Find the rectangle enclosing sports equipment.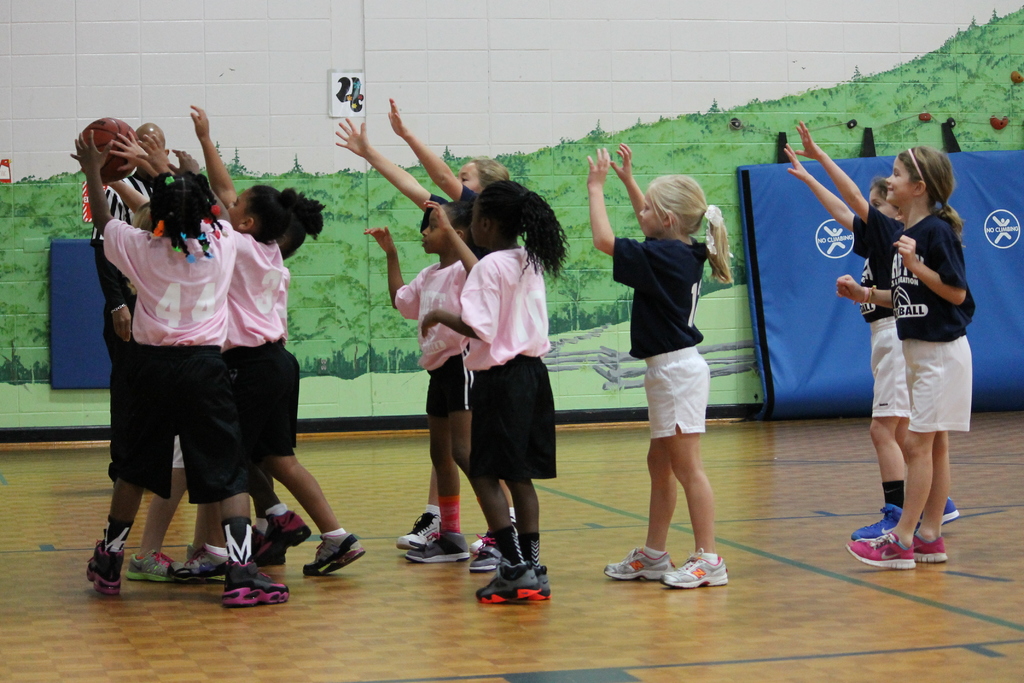
BBox(890, 215, 974, 433).
